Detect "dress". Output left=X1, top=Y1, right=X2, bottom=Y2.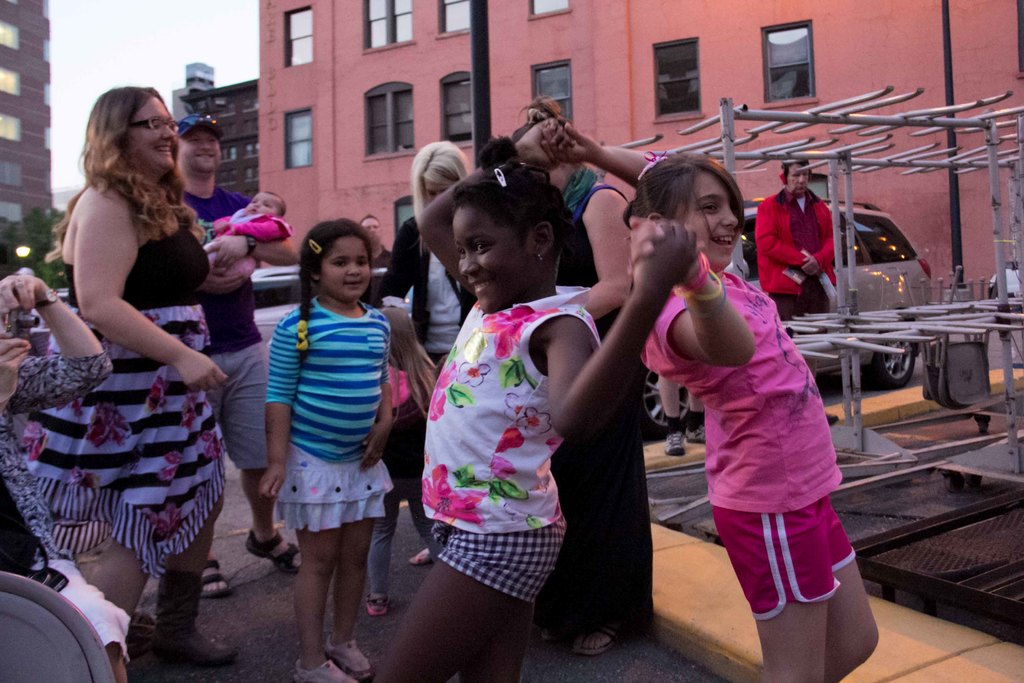
left=18, top=211, right=214, bottom=579.
